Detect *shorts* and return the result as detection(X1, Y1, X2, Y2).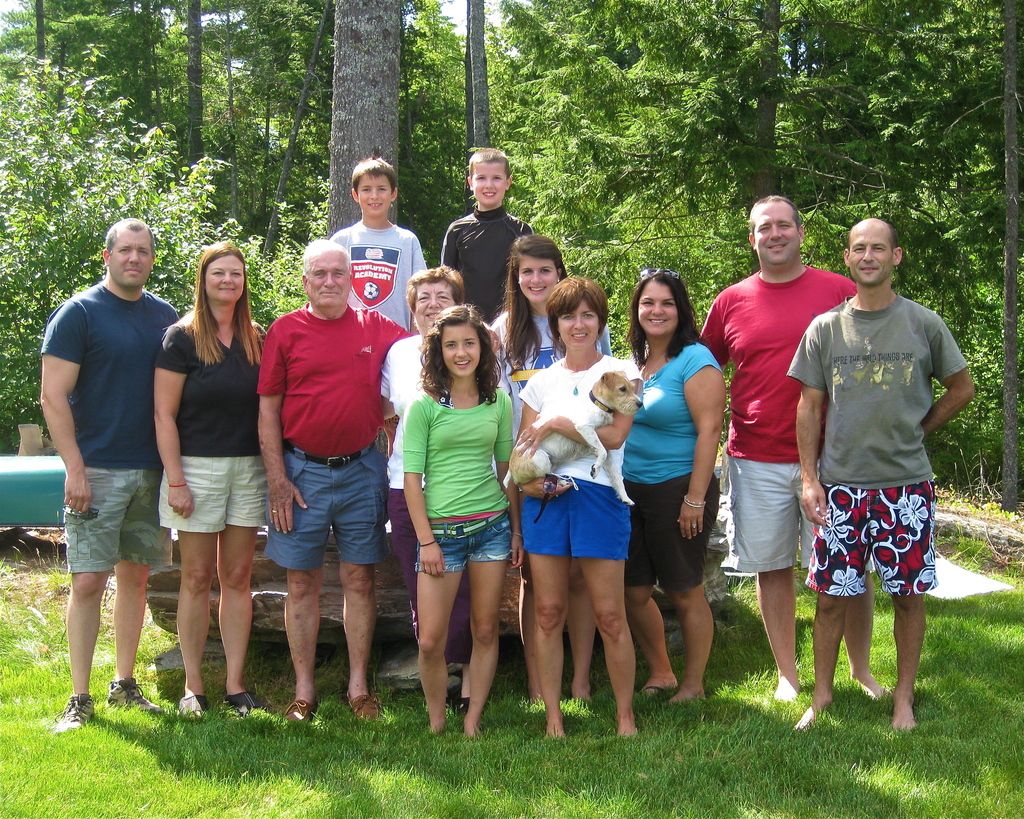
detection(731, 460, 814, 574).
